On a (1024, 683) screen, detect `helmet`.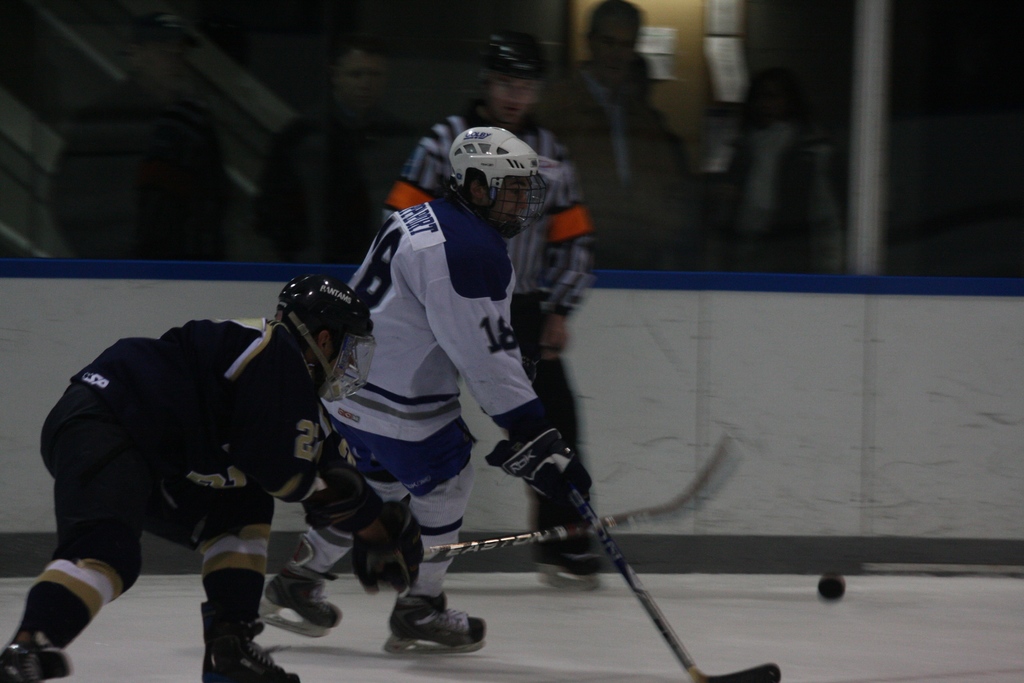
crop(278, 272, 368, 397).
